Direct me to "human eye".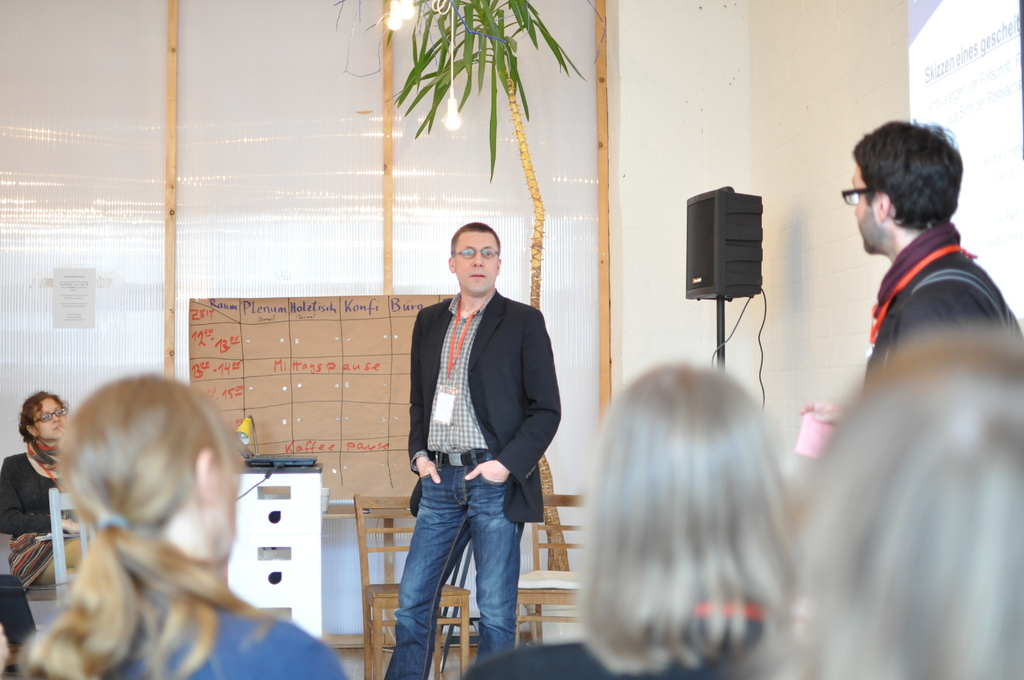
Direction: select_region(39, 413, 52, 422).
